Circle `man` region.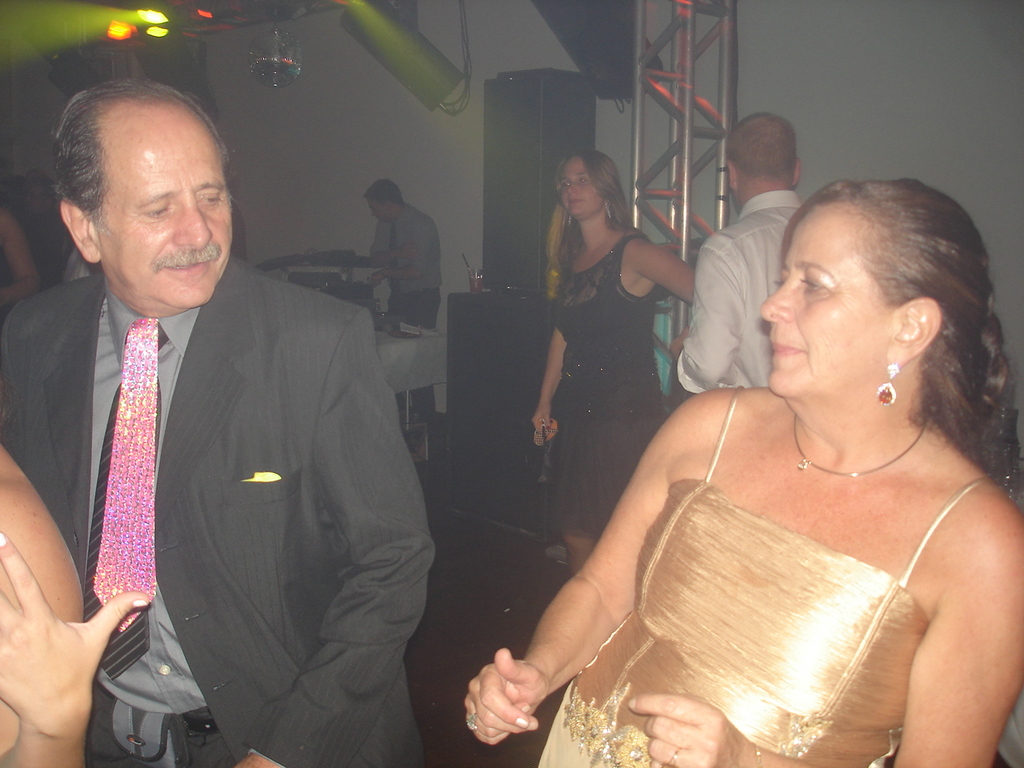
Region: x1=365, y1=179, x2=439, y2=435.
